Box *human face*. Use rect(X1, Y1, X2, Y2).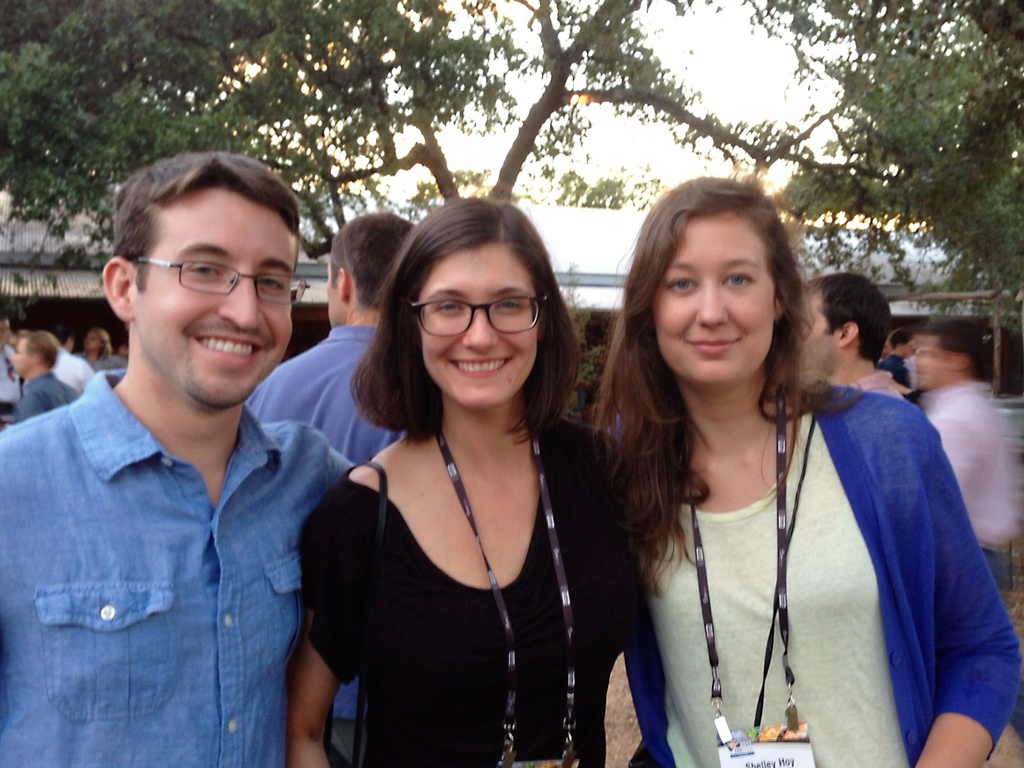
rect(67, 338, 74, 354).
